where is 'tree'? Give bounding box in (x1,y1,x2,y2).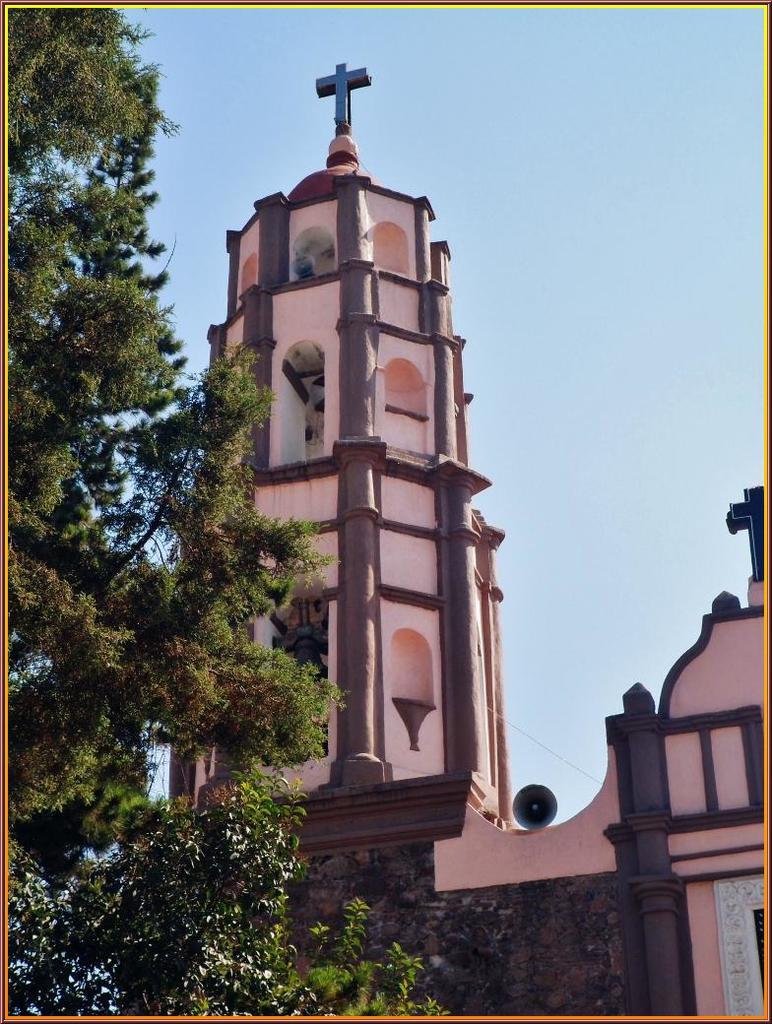
(9,29,240,748).
